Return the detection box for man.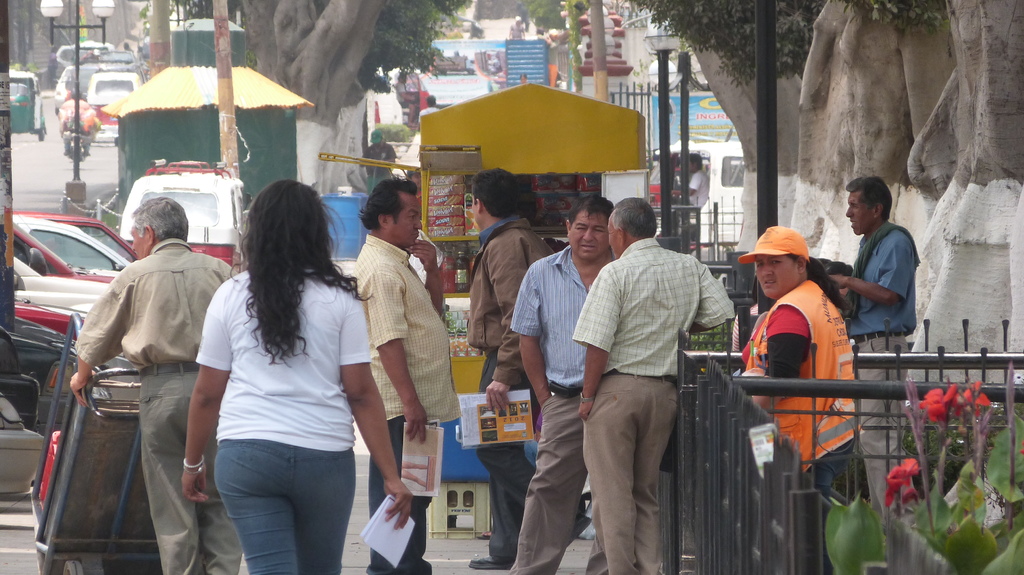
(831, 174, 924, 542).
